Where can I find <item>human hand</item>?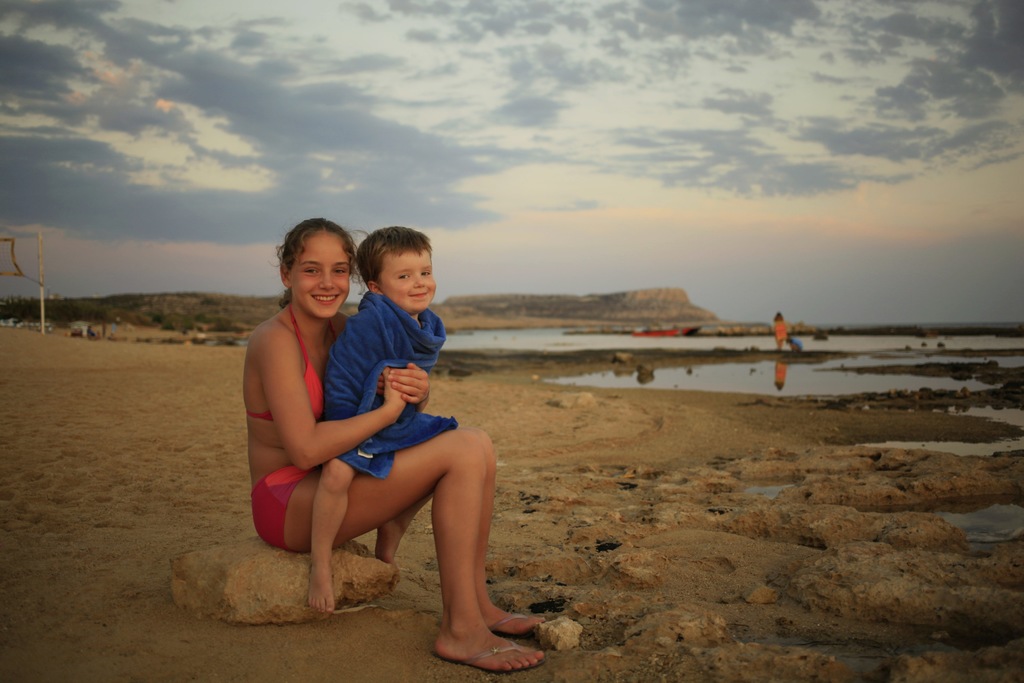
You can find it at (x1=388, y1=364, x2=430, y2=405).
